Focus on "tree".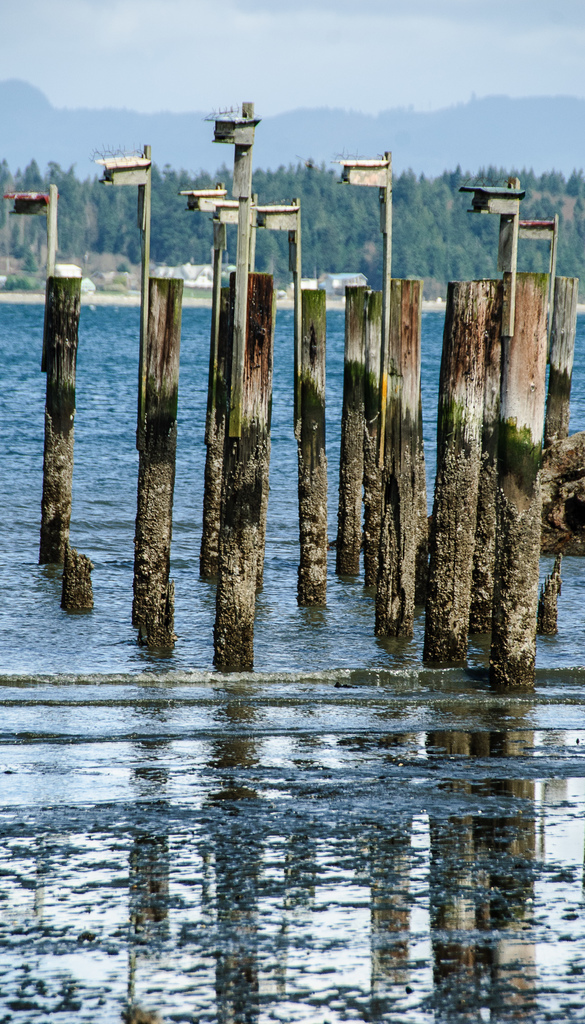
Focused at 534:166:561:189.
